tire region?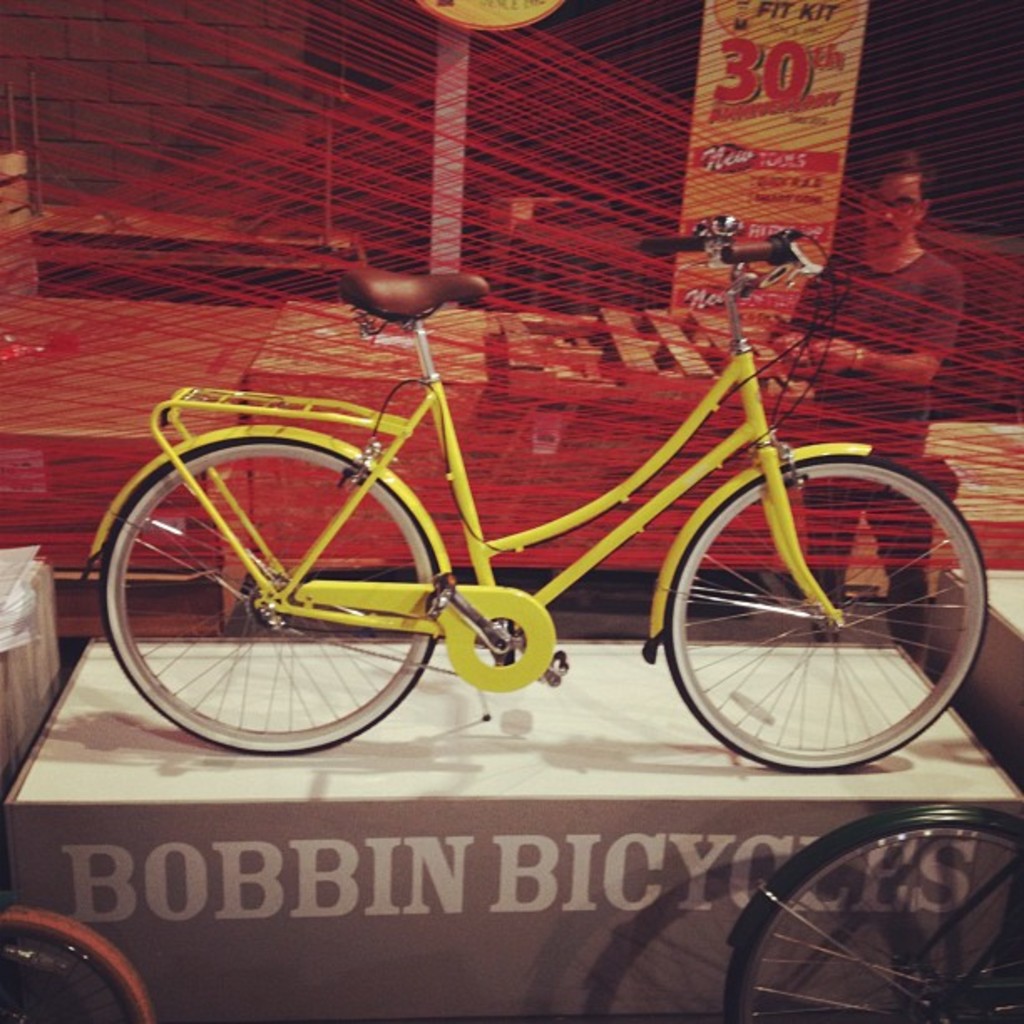
679 442 969 786
